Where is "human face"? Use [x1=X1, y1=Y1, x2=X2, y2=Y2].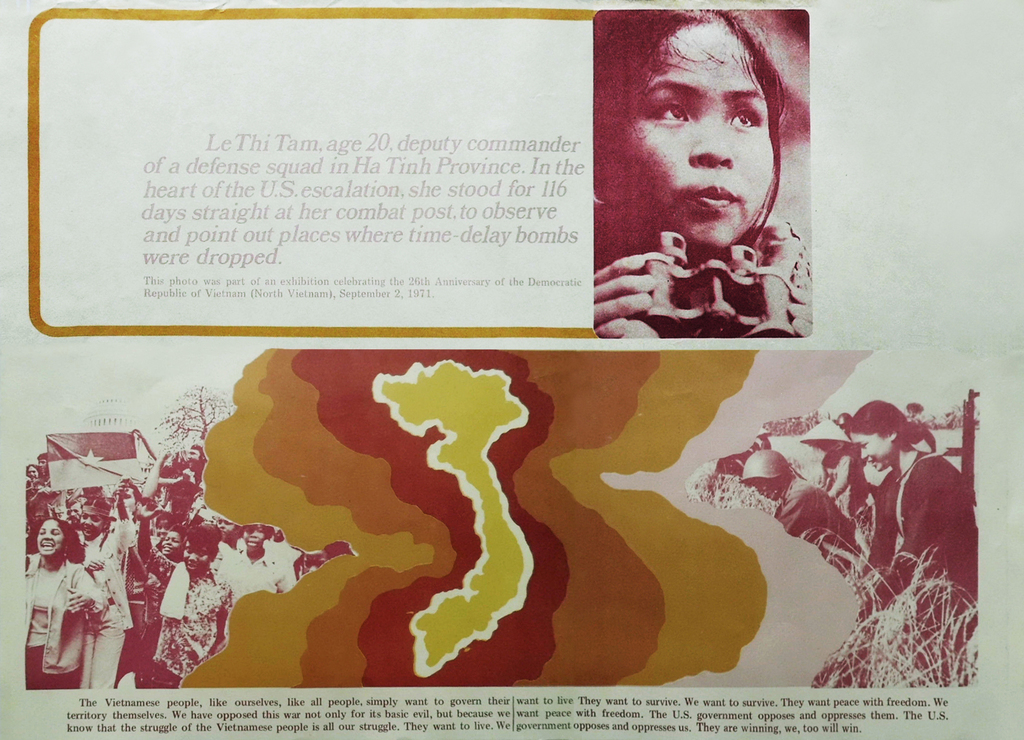
[x1=595, y1=17, x2=775, y2=245].
